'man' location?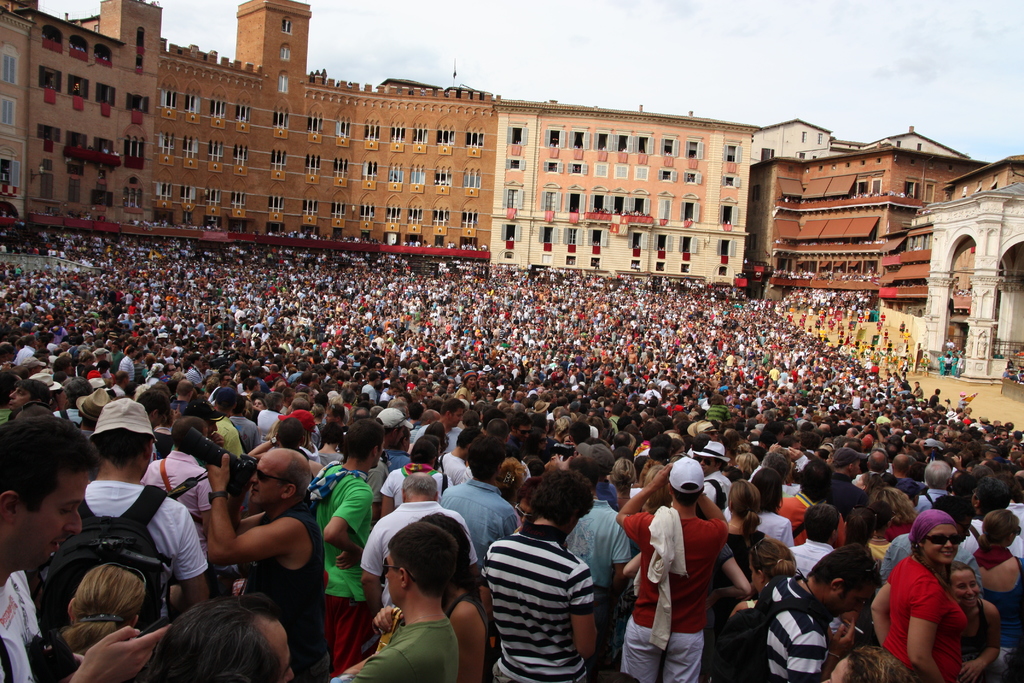
bbox=(780, 461, 833, 541)
